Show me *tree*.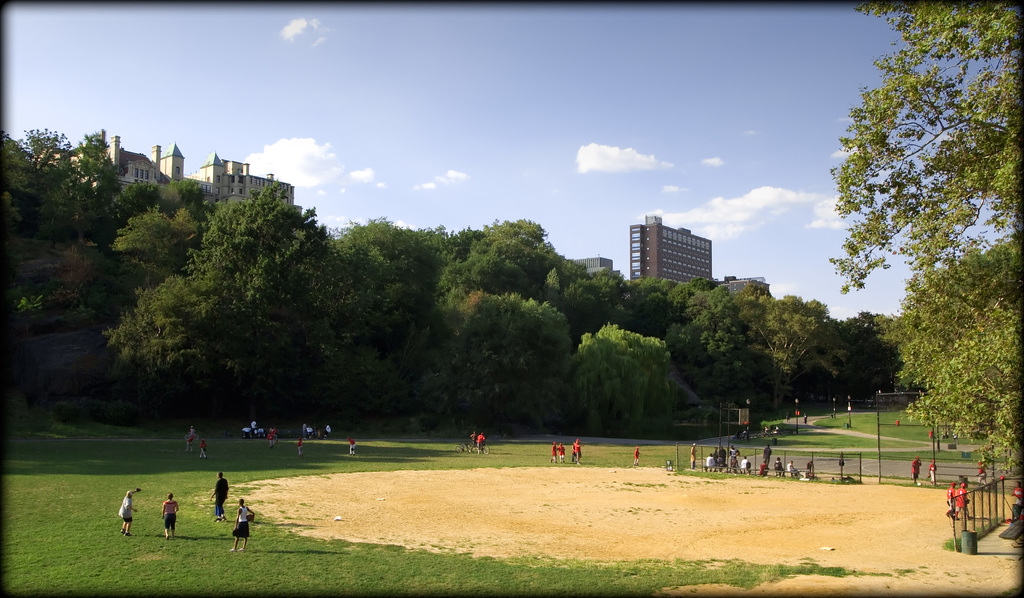
*tree* is here: left=445, top=214, right=566, bottom=295.
